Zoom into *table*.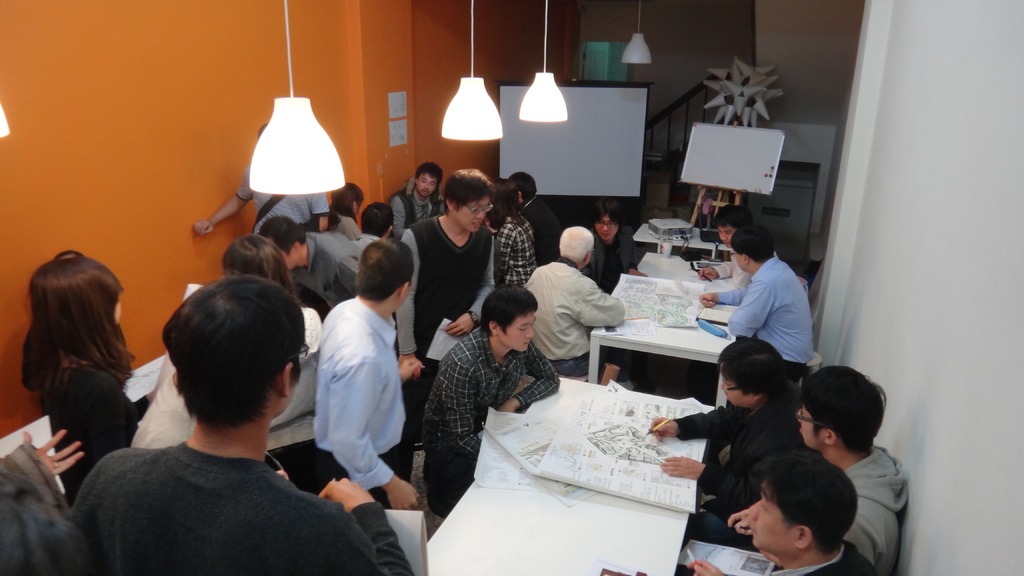
Zoom target: 589:249:733:409.
